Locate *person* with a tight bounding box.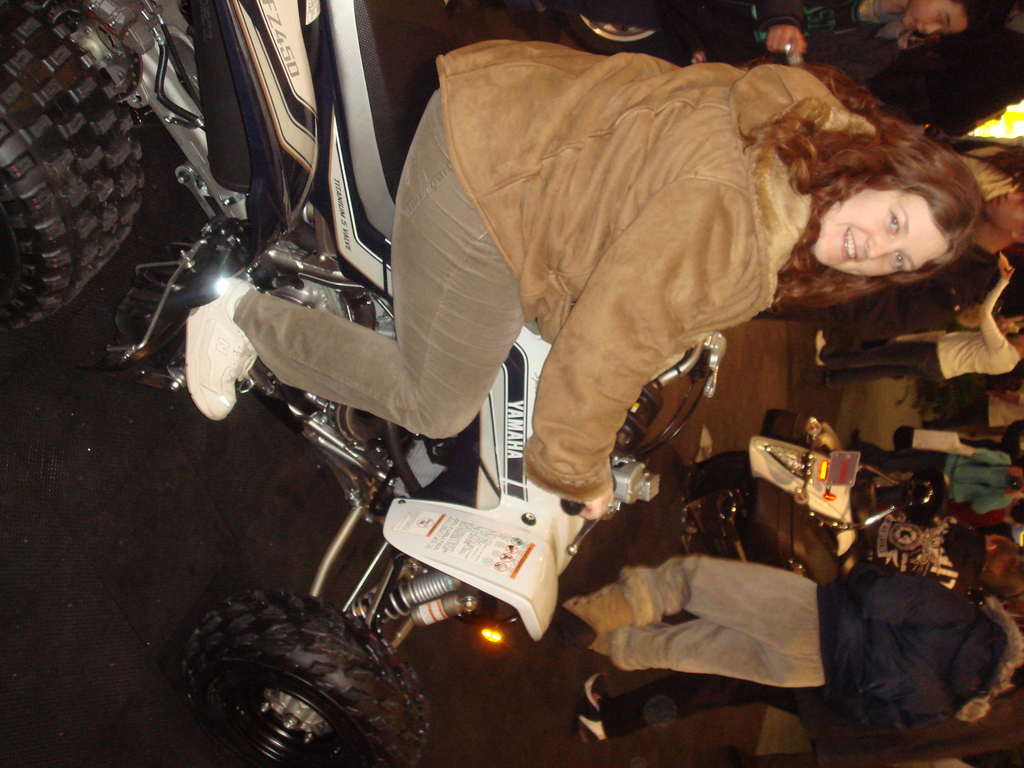
[x1=447, y1=0, x2=1011, y2=70].
